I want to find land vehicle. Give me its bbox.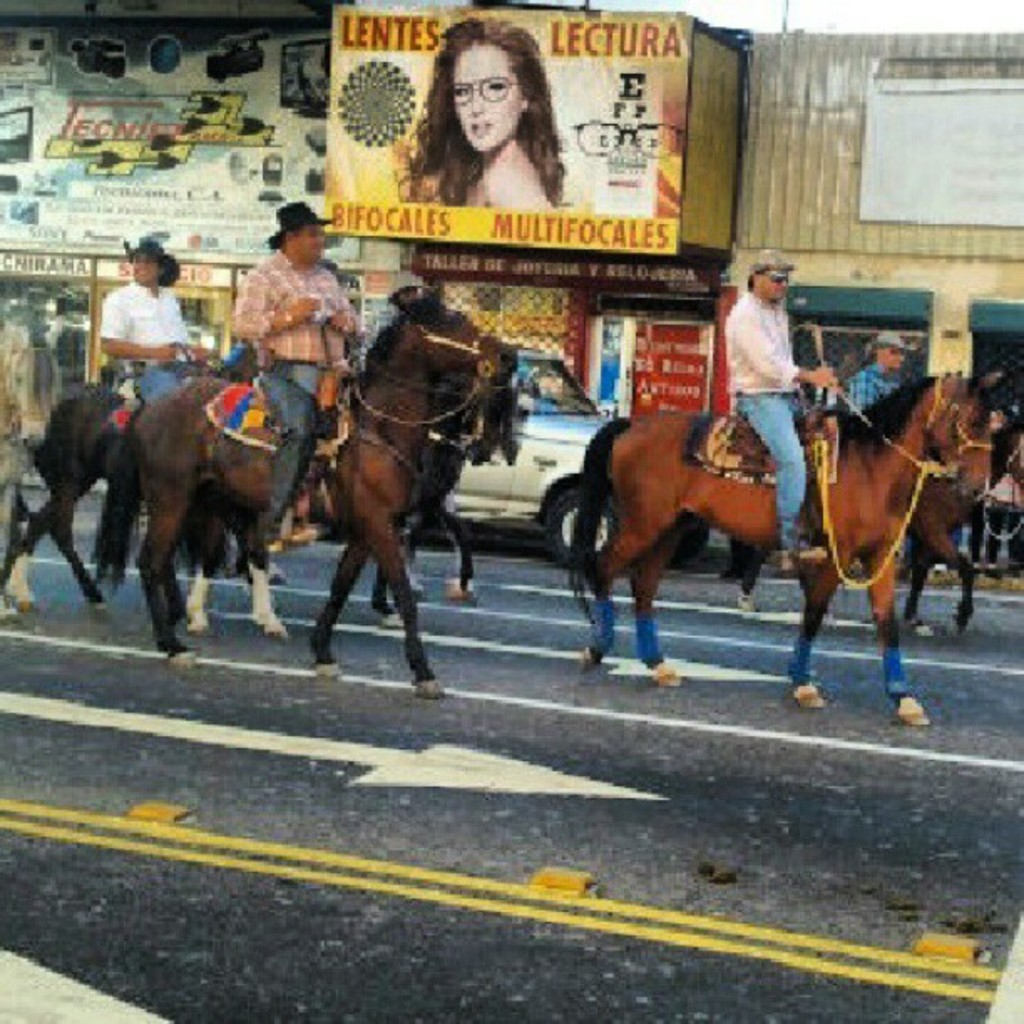
box=[445, 350, 713, 562].
